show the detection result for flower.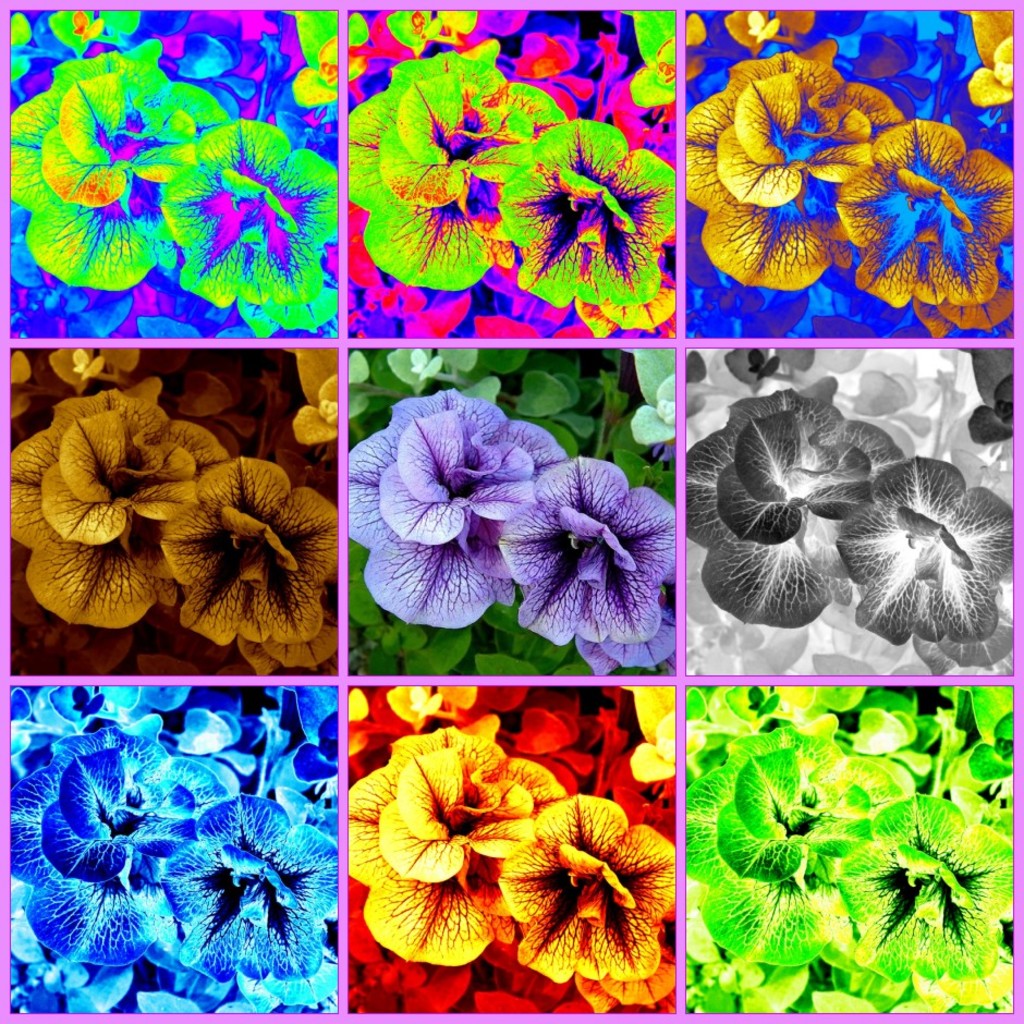
158/791/340/980.
